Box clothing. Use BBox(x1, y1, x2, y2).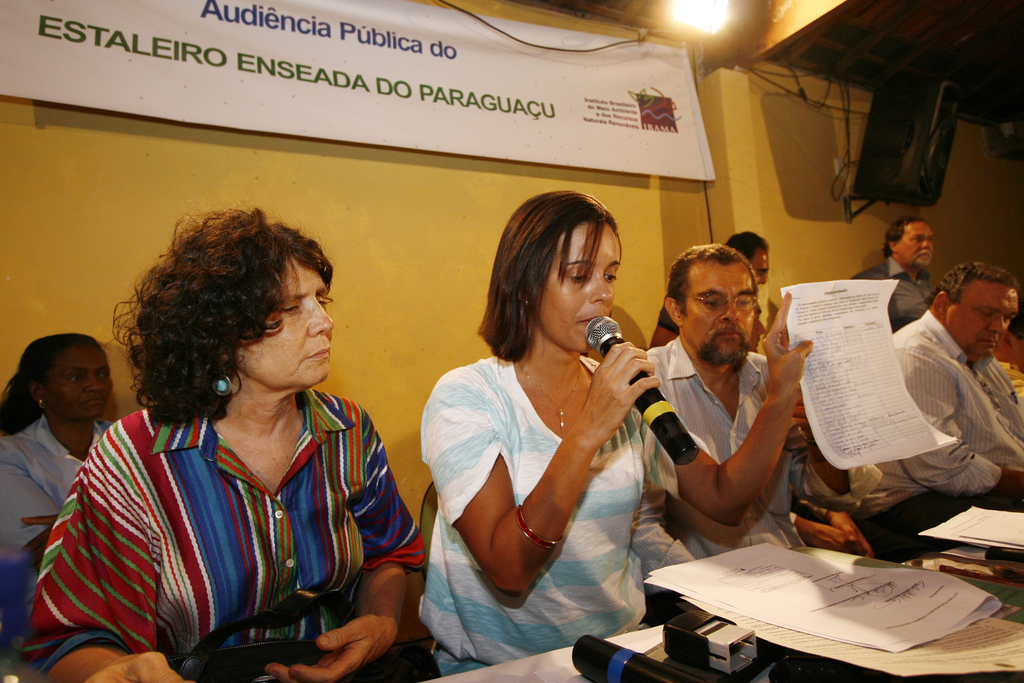
BBox(0, 417, 116, 651).
